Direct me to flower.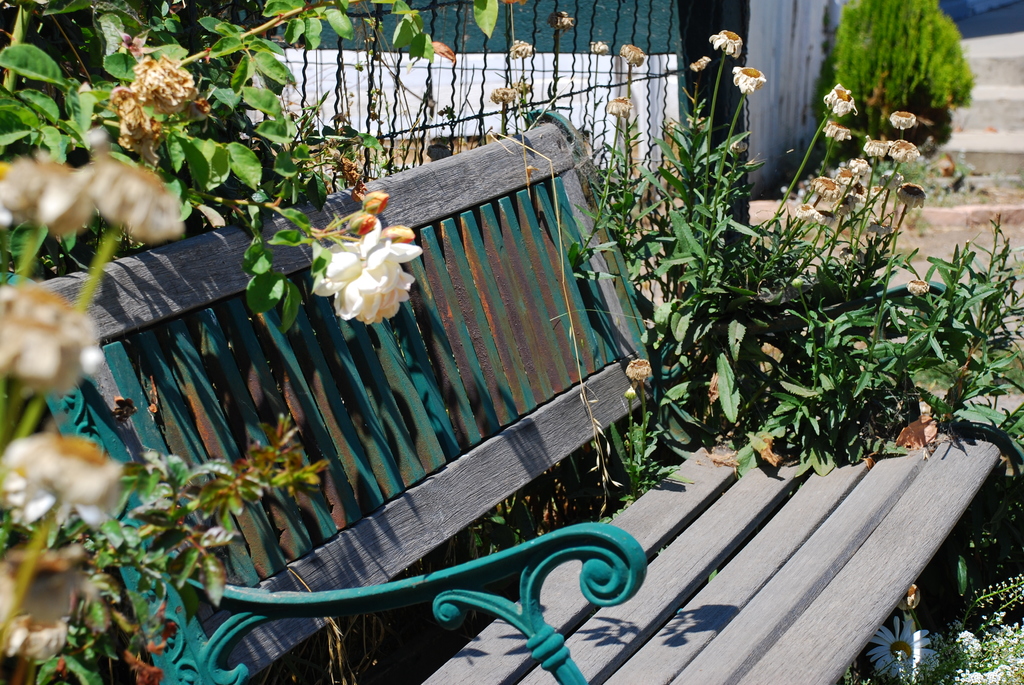
Direction: Rect(589, 38, 609, 55).
